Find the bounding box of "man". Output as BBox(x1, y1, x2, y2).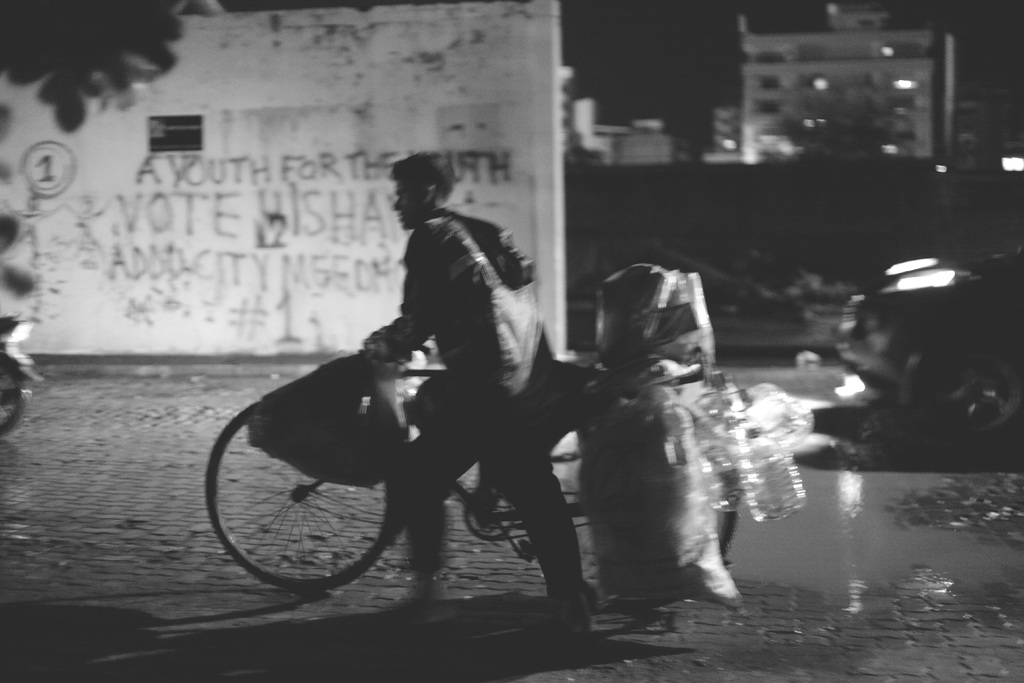
BBox(358, 149, 618, 653).
